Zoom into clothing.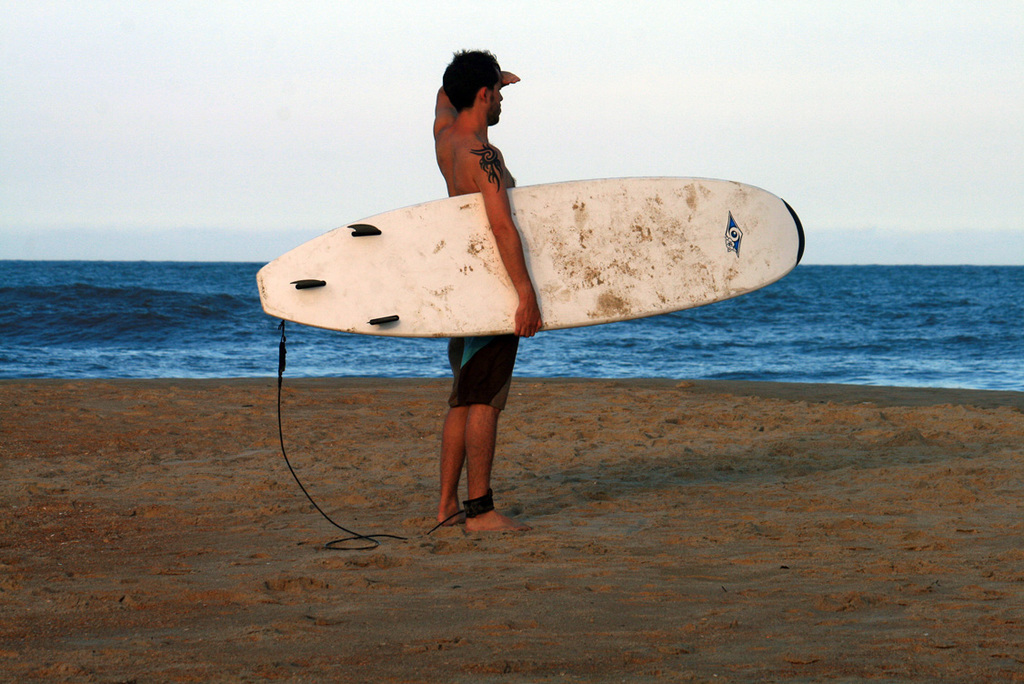
Zoom target: detection(449, 335, 522, 408).
